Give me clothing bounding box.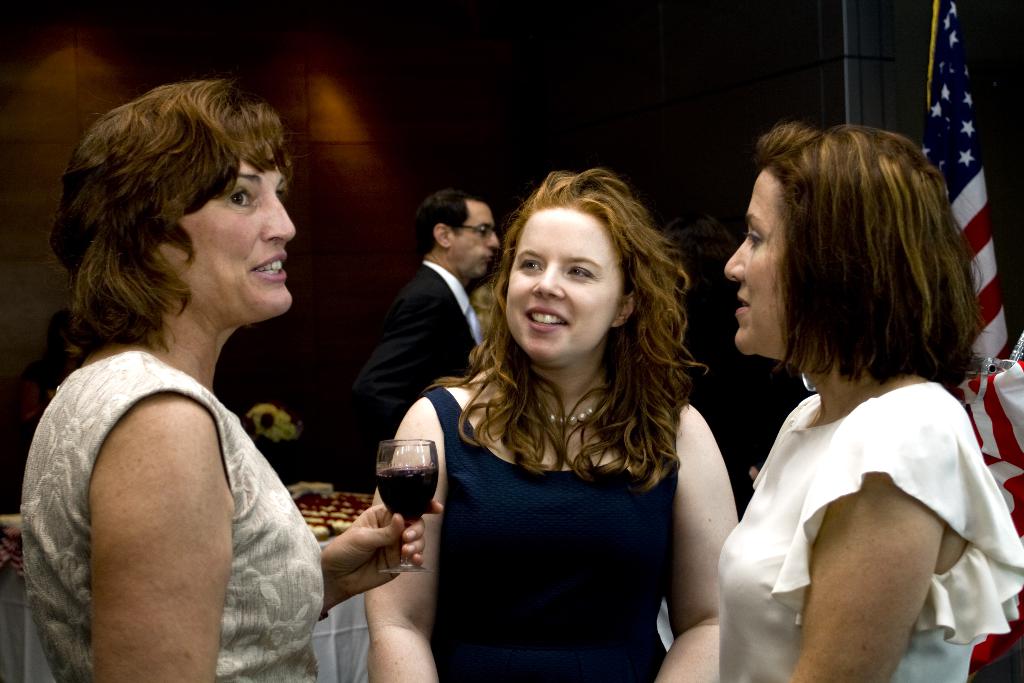
left=342, top=258, right=482, bottom=481.
